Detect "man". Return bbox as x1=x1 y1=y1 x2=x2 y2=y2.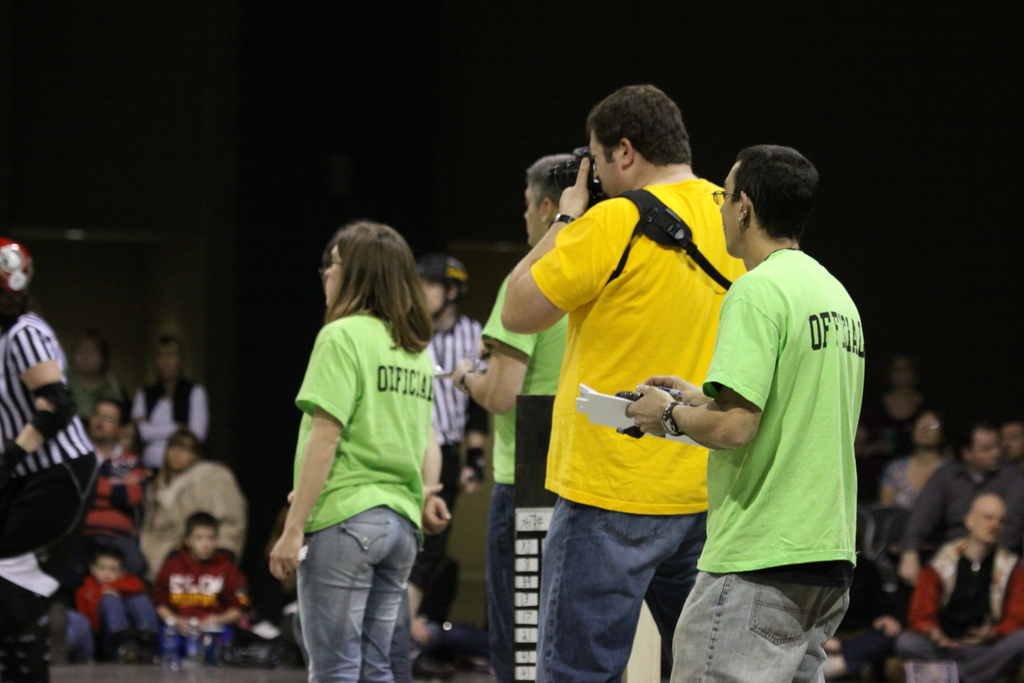
x1=52 y1=393 x2=152 y2=580.
